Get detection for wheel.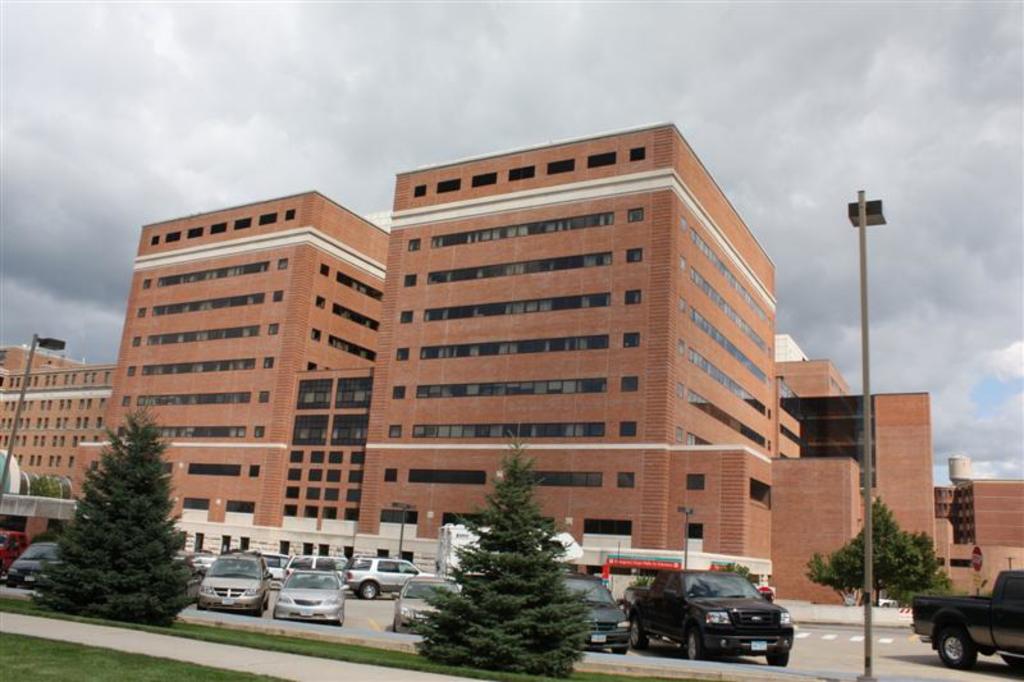
Detection: BBox(5, 578, 18, 587).
